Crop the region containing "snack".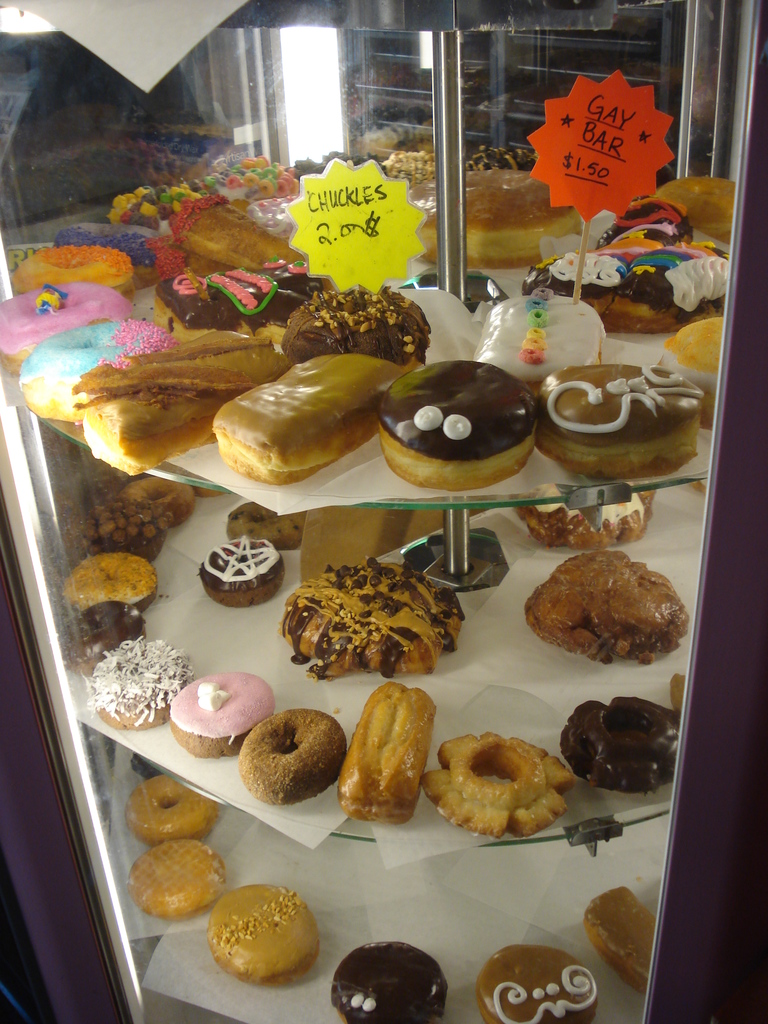
Crop region: detection(126, 827, 236, 916).
